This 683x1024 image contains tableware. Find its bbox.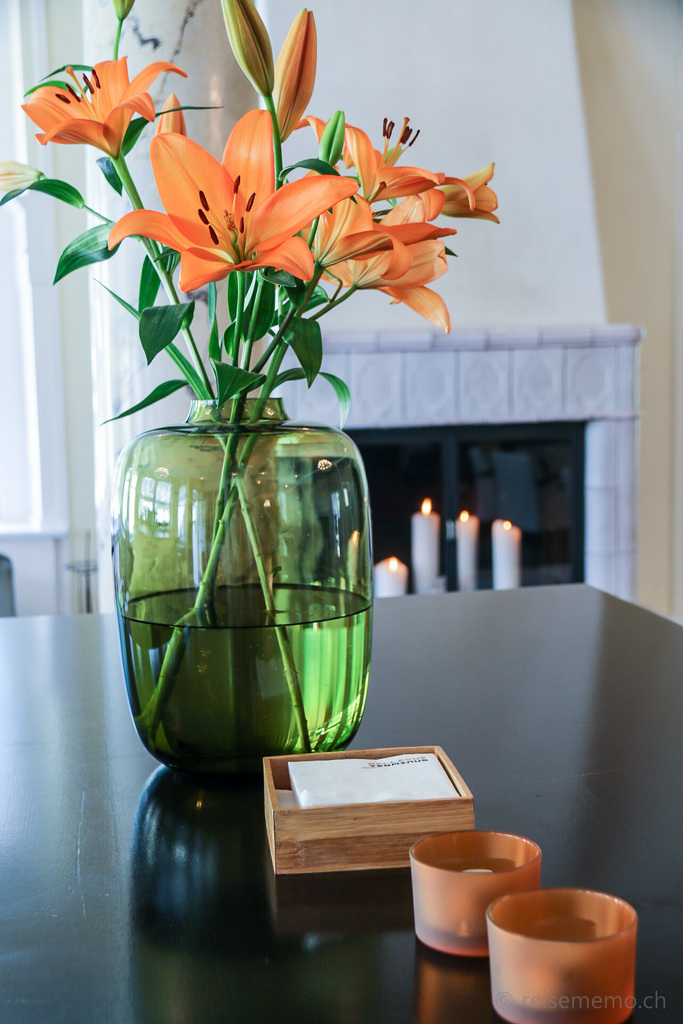
484,863,648,1012.
